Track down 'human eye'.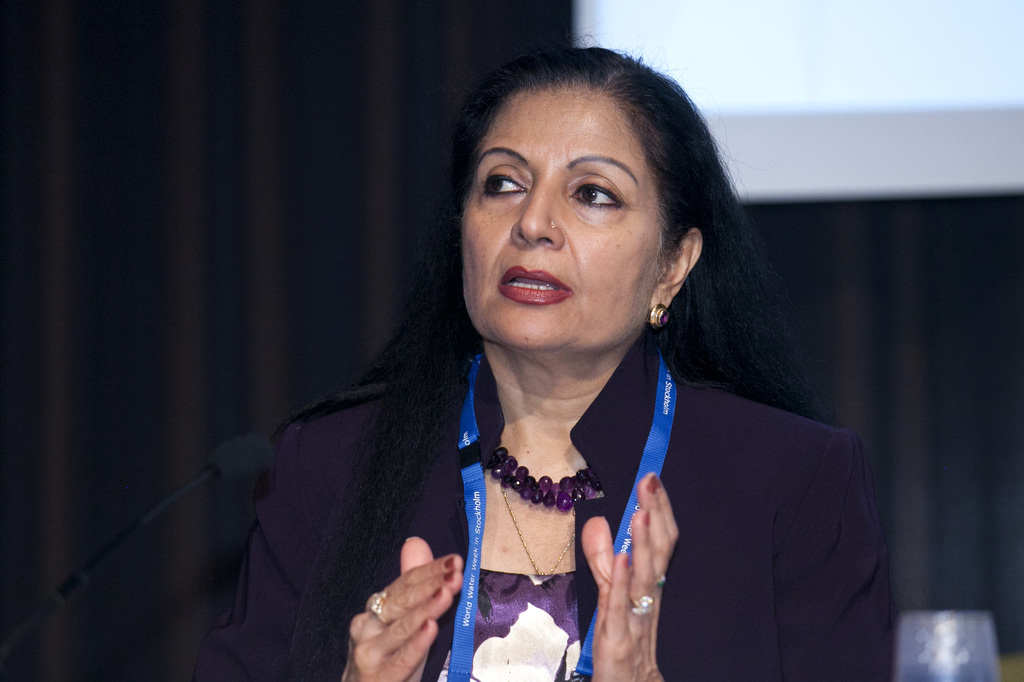
Tracked to [left=483, top=163, right=531, bottom=203].
